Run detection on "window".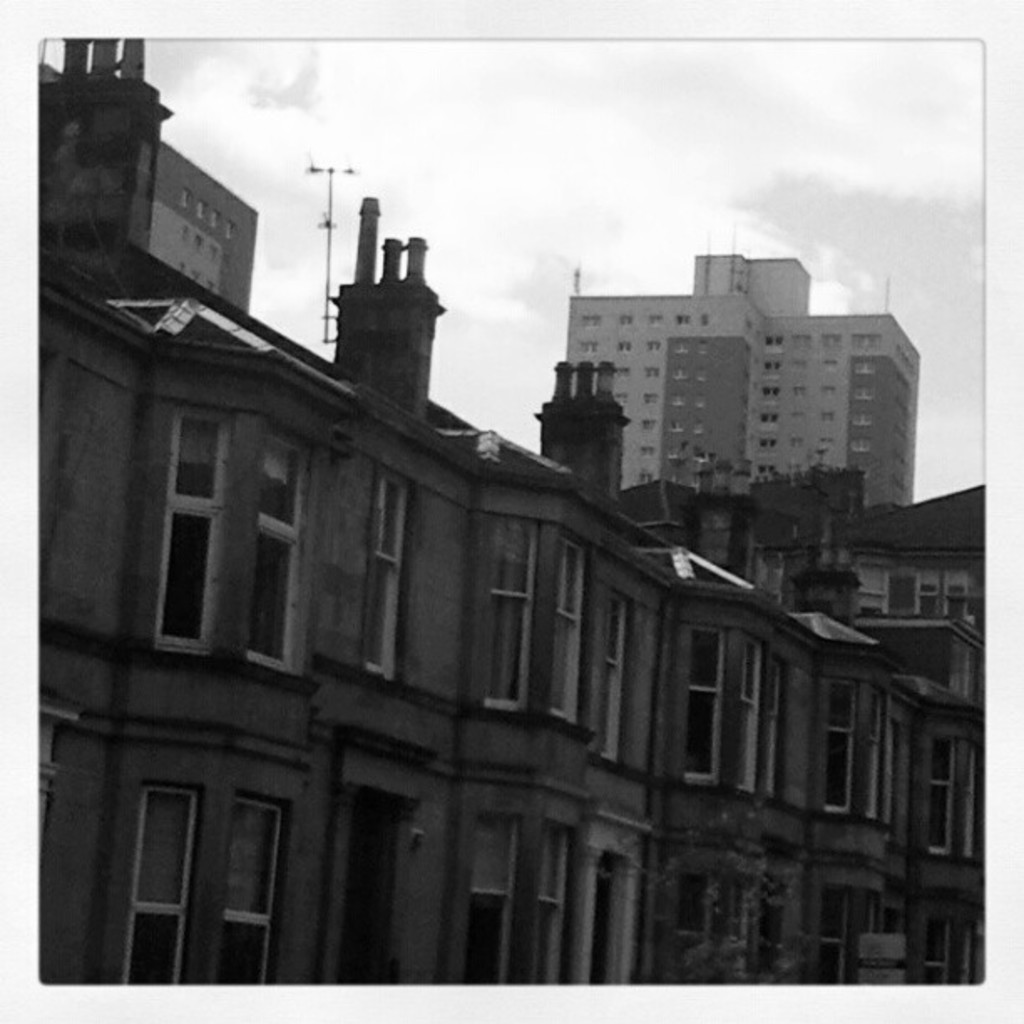
Result: 852, 360, 873, 373.
